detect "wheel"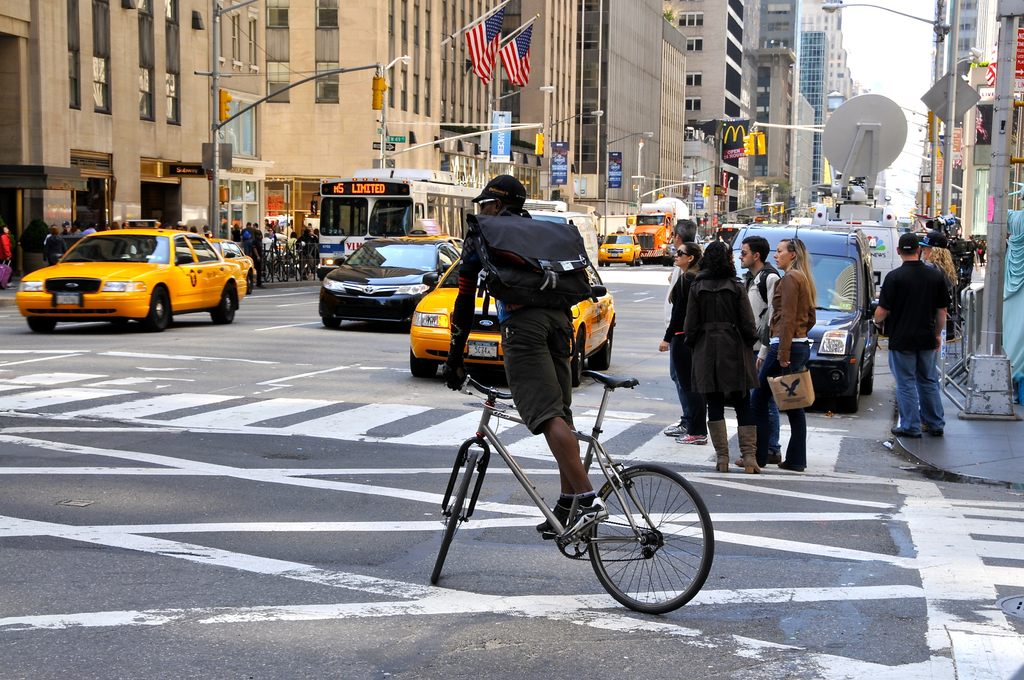
582,444,726,620
